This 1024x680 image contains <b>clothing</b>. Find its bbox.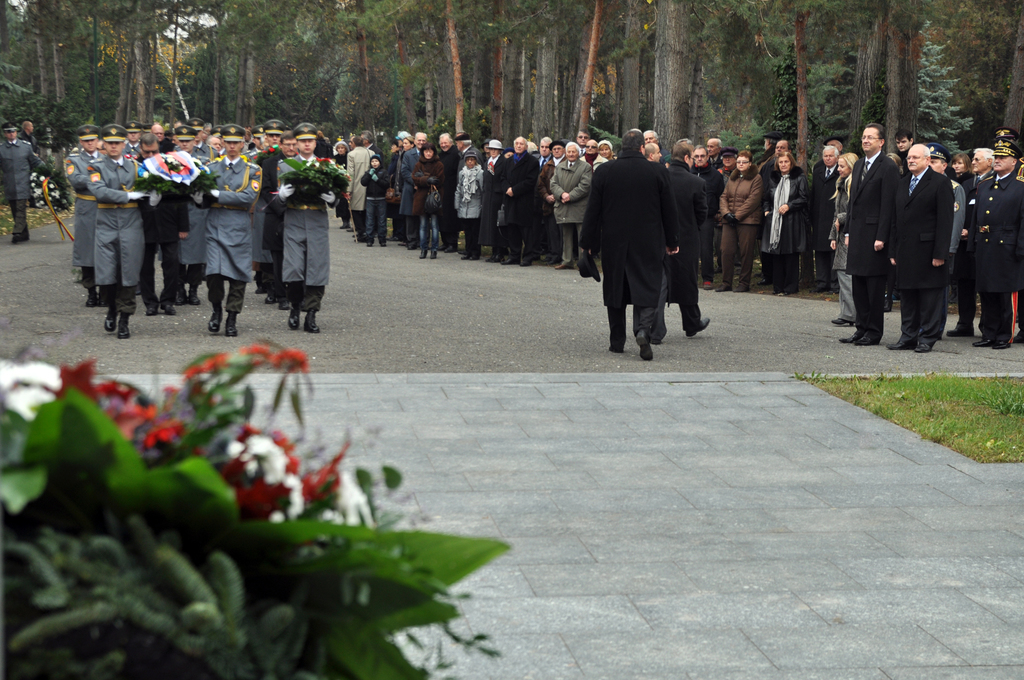
[x1=410, y1=153, x2=447, y2=252].
